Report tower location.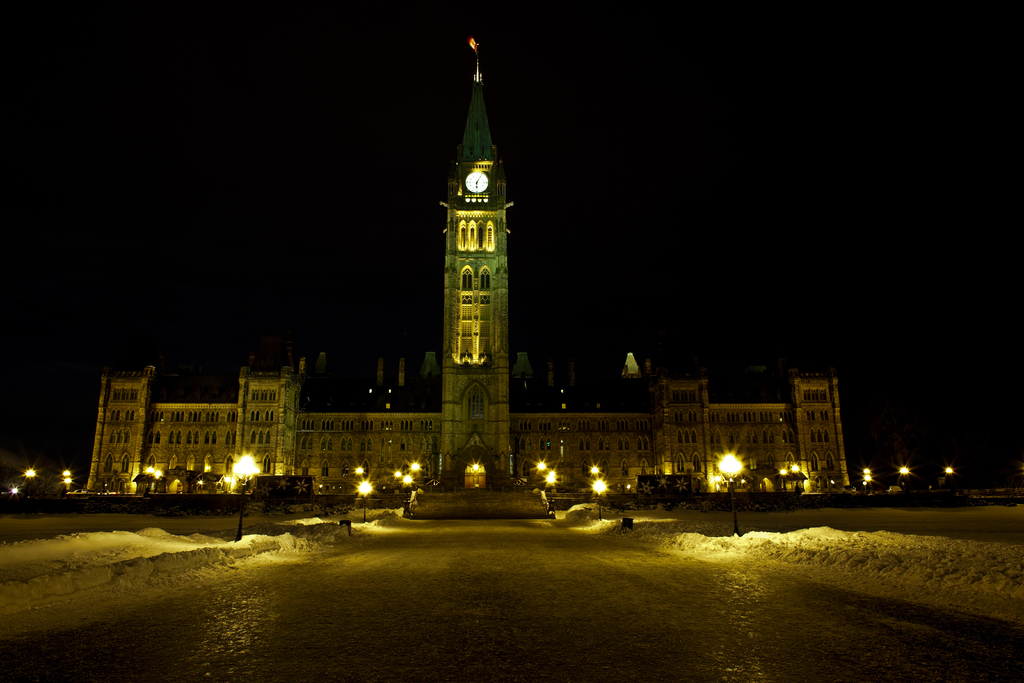
Report: bbox(228, 361, 298, 494).
